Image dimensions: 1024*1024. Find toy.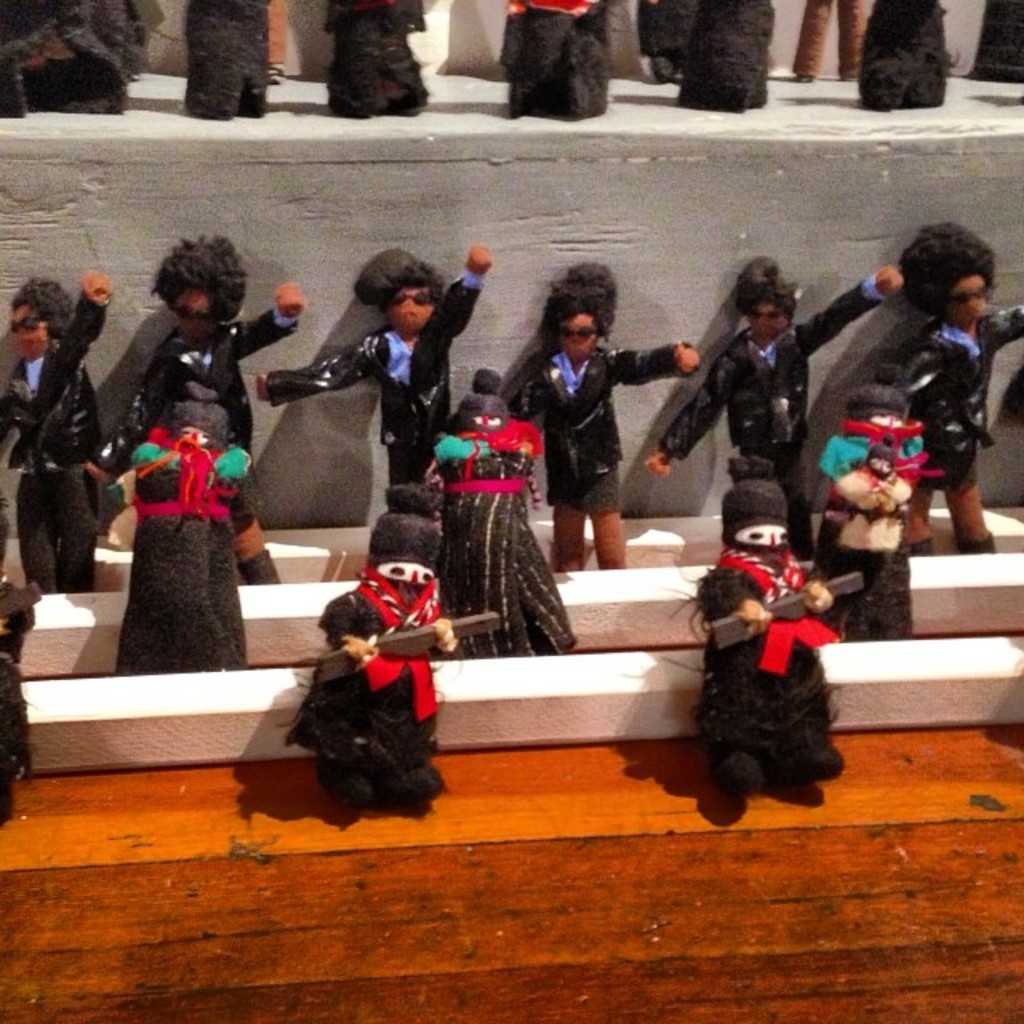
{"left": 0, "top": 274, "right": 126, "bottom": 579}.
